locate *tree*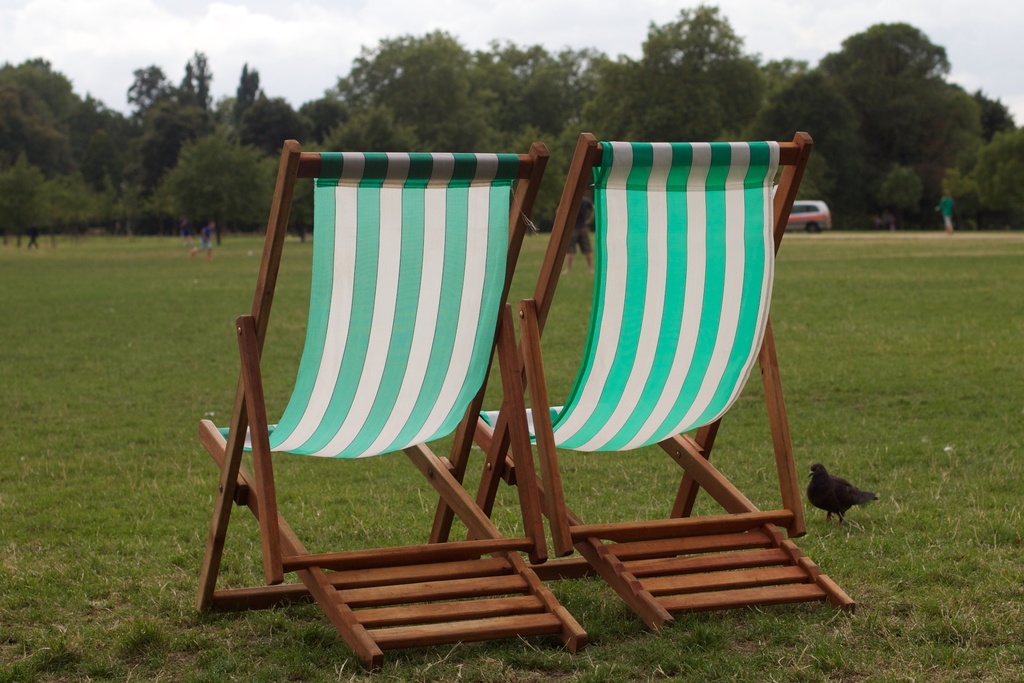
(122, 89, 210, 240)
